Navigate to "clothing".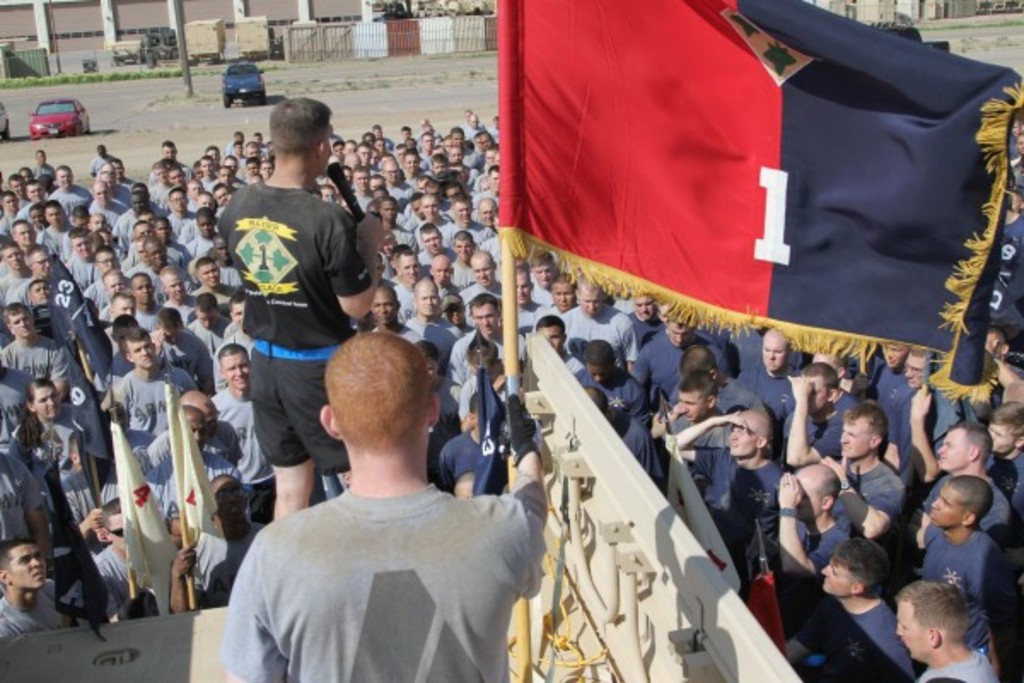
Navigation target: 51/186/87/219.
